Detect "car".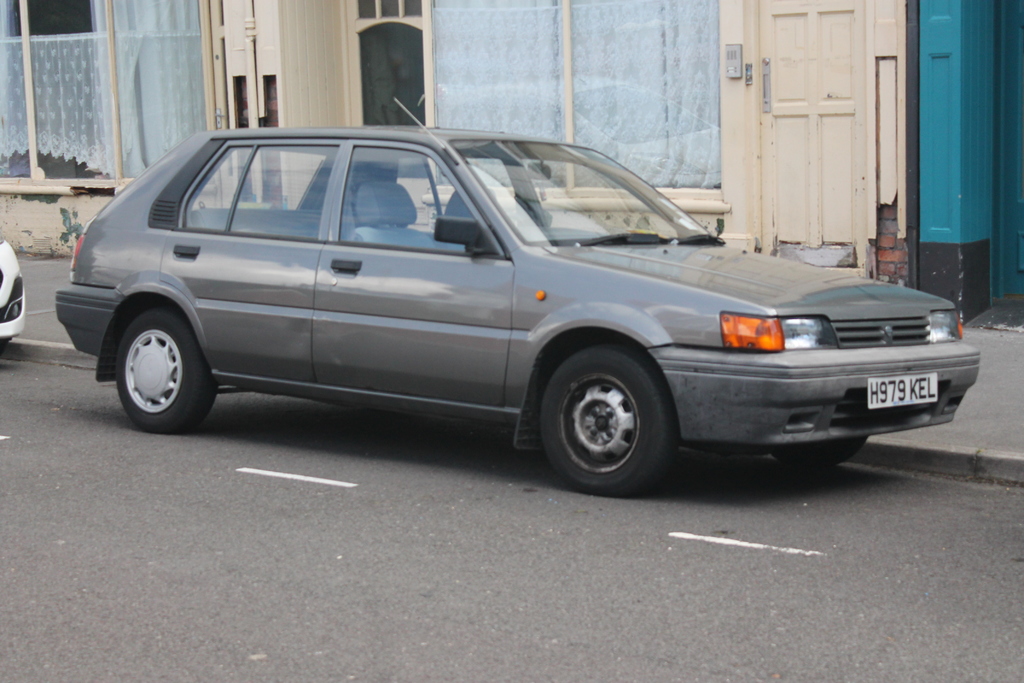
Detected at select_region(38, 120, 984, 500).
